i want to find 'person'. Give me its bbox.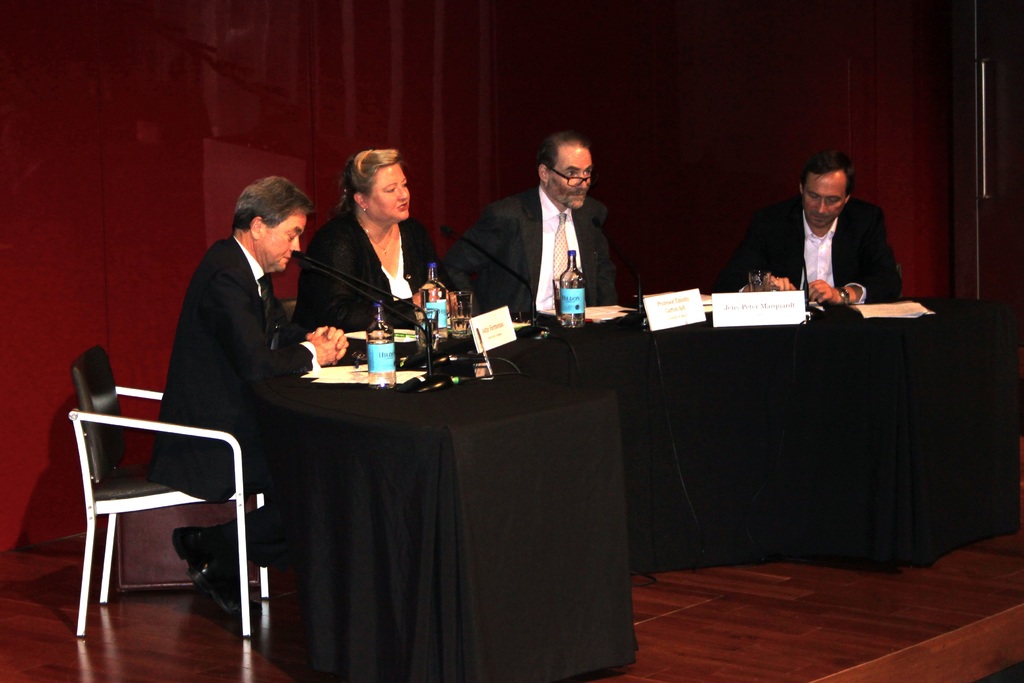
x1=713 y1=147 x2=904 y2=305.
